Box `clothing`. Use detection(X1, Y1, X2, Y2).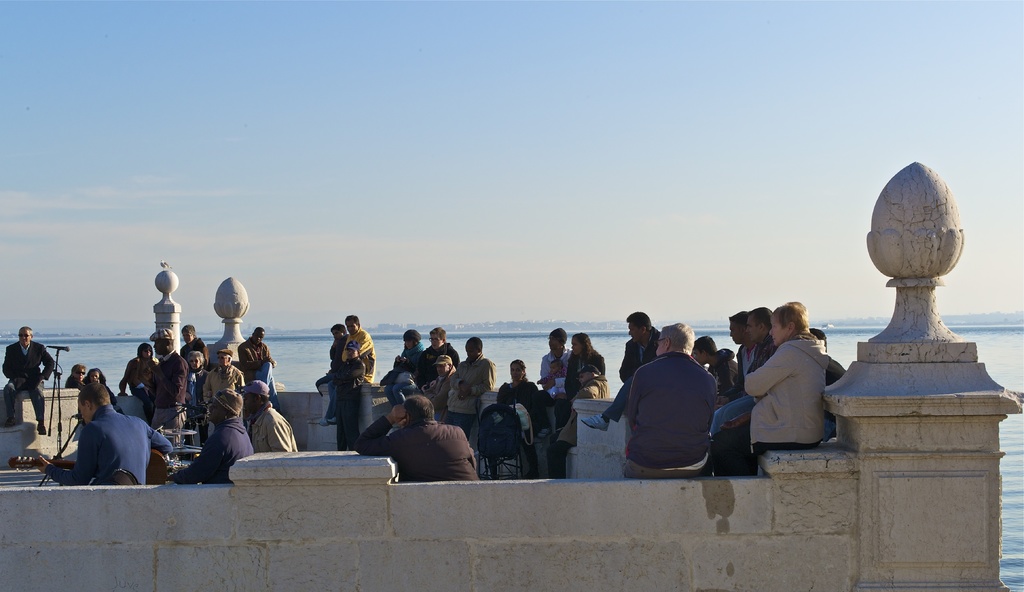
detection(321, 325, 379, 417).
